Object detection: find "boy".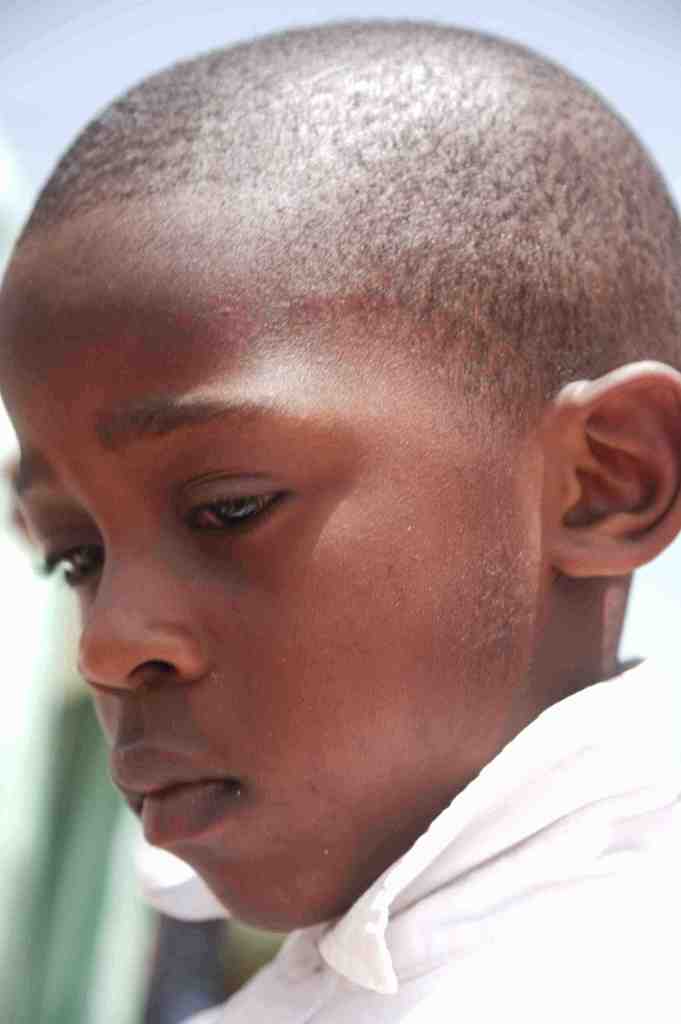
region(0, 0, 680, 1011).
